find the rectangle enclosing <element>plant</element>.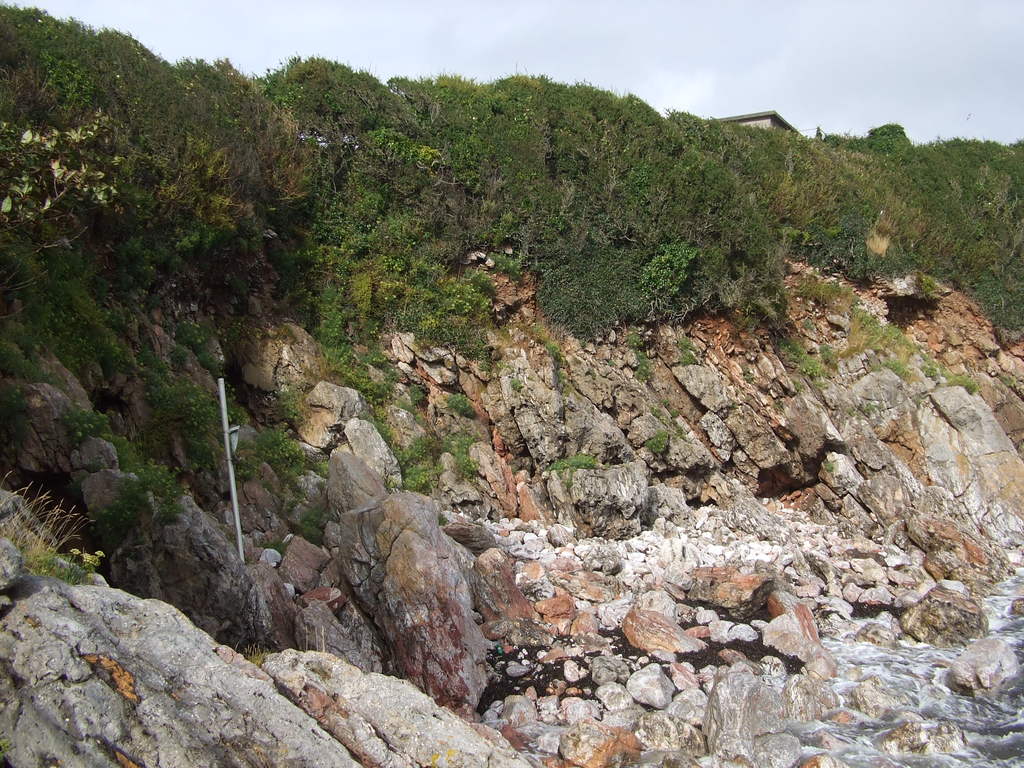
bbox=(260, 537, 287, 559).
